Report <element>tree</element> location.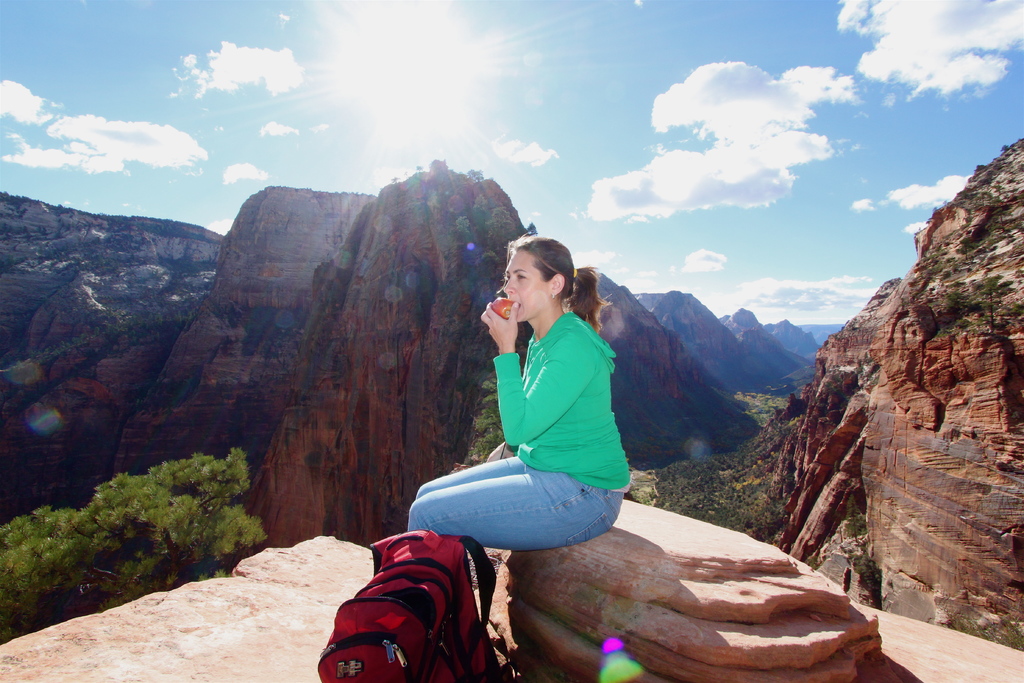
Report: rect(467, 337, 530, 471).
